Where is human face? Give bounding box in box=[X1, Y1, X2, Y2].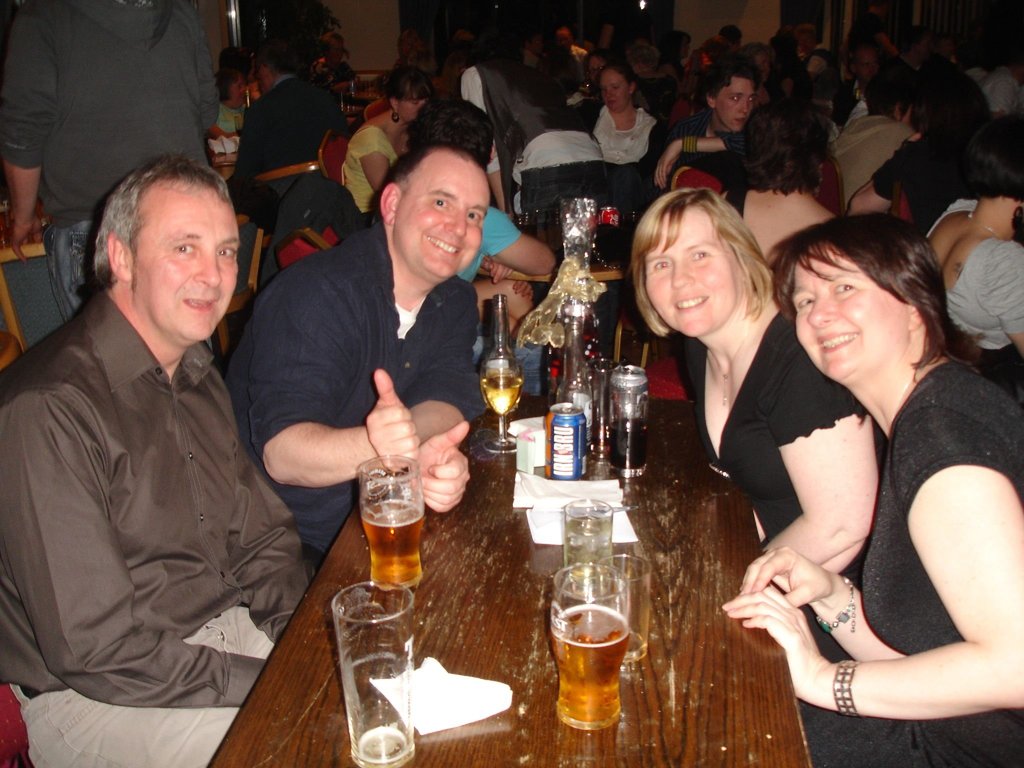
box=[646, 208, 735, 338].
